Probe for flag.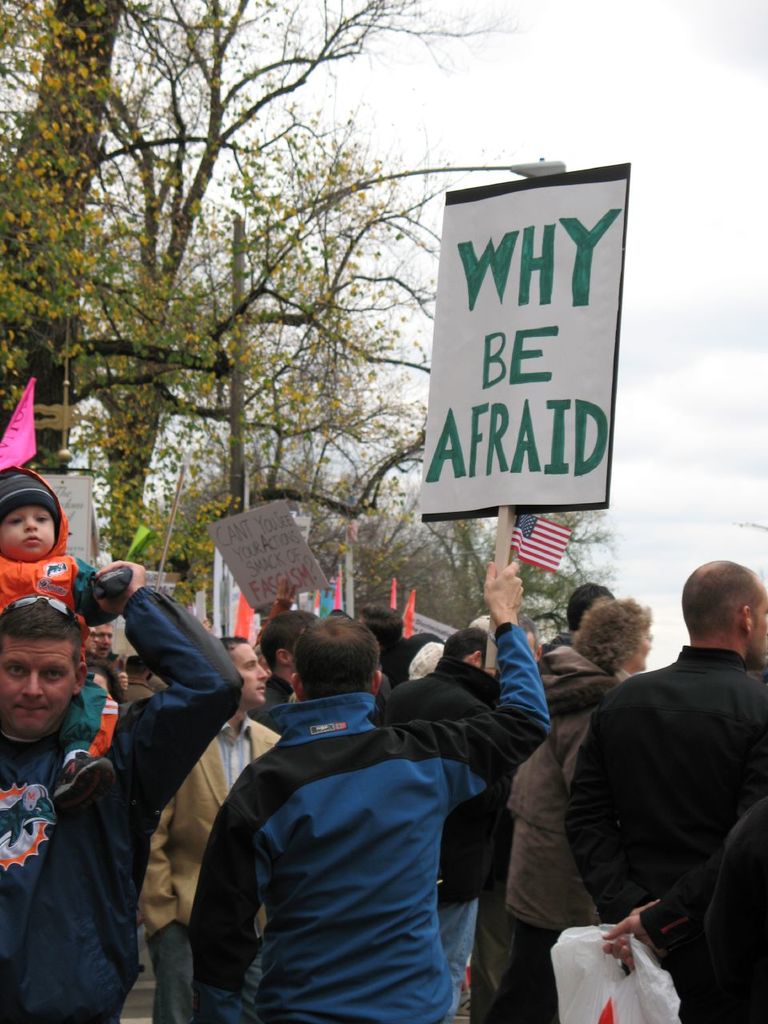
Probe result: left=0, top=378, right=37, bottom=459.
